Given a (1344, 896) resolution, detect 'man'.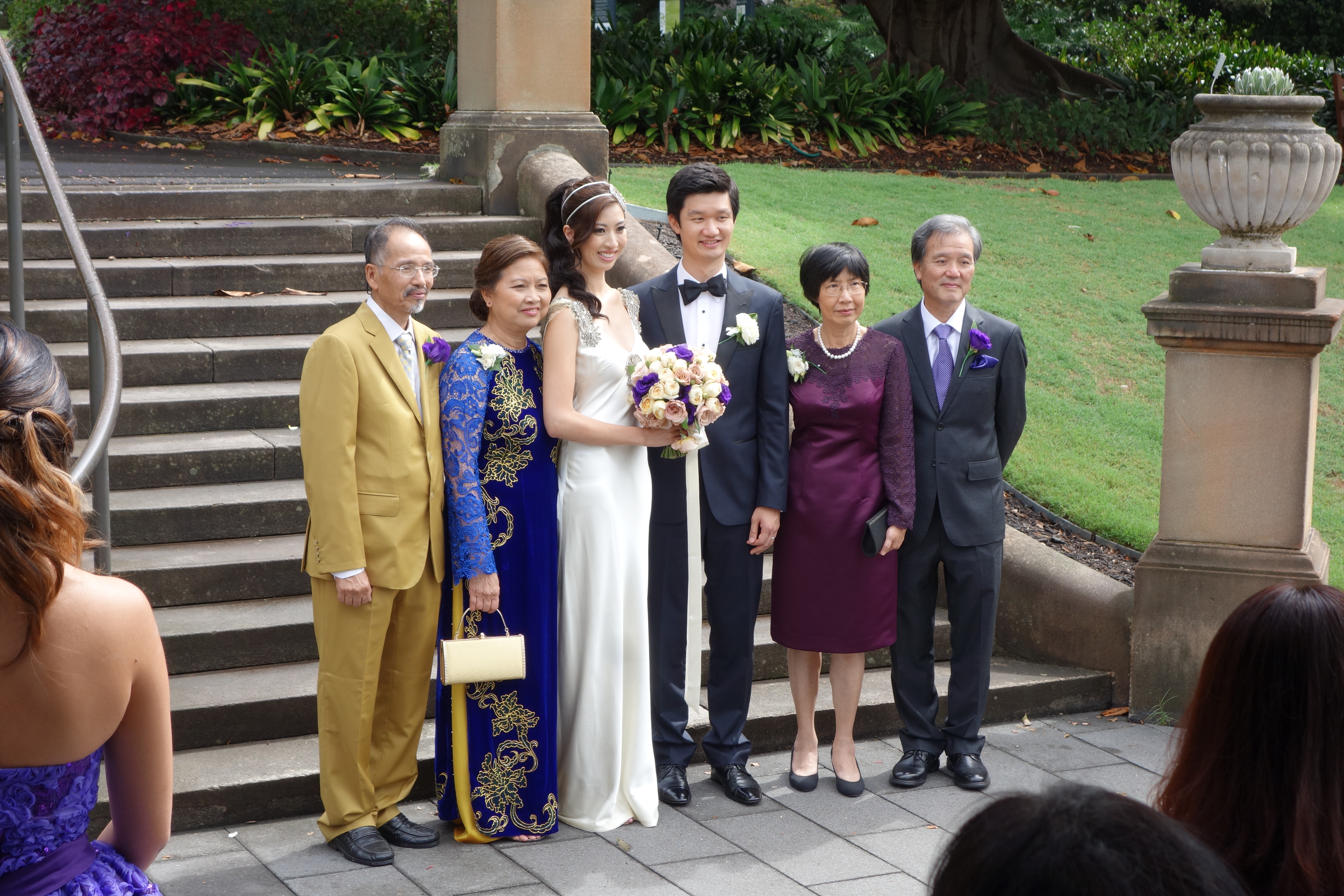
box(152, 40, 194, 197).
